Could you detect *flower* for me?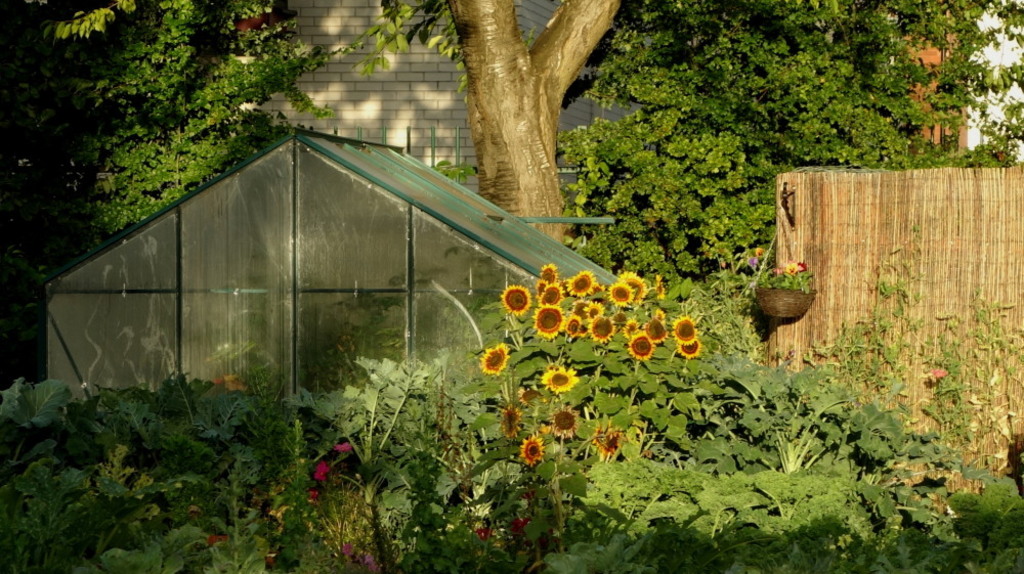
Detection result: BBox(532, 279, 549, 301).
